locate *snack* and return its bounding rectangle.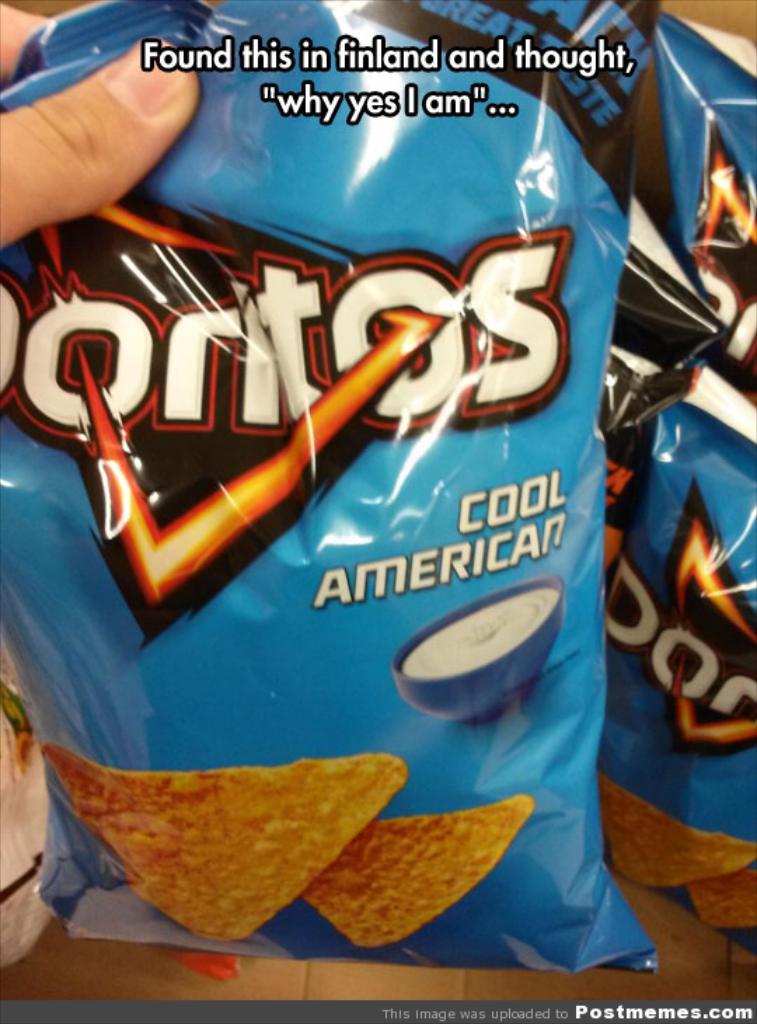
{"x1": 15, "y1": 7, "x2": 643, "y2": 979}.
